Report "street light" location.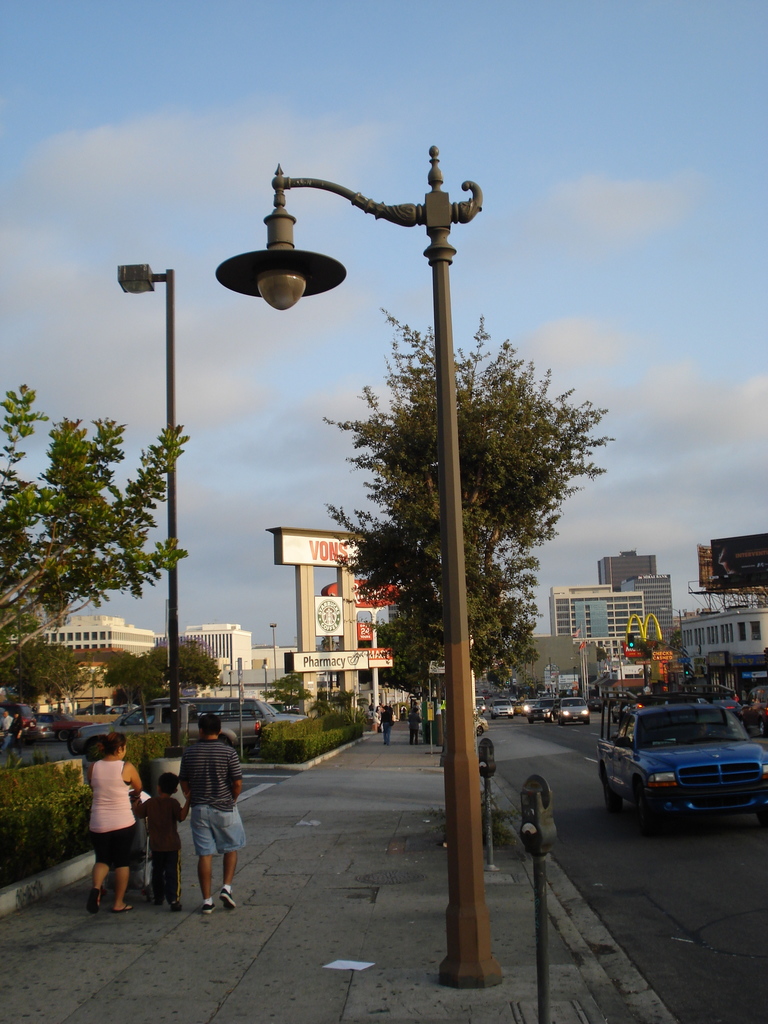
Report: {"left": 660, "top": 605, "right": 684, "bottom": 677}.
